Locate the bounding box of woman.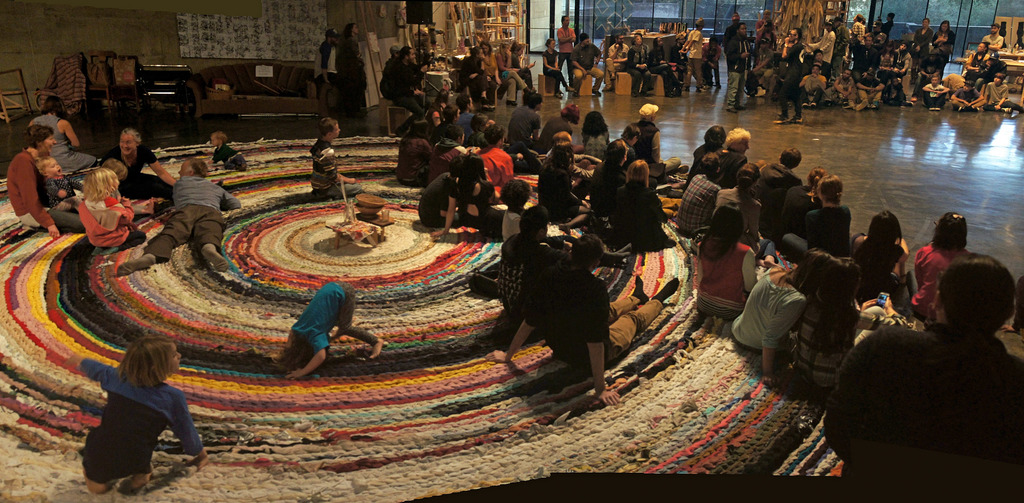
Bounding box: [x1=497, y1=40, x2=536, y2=106].
